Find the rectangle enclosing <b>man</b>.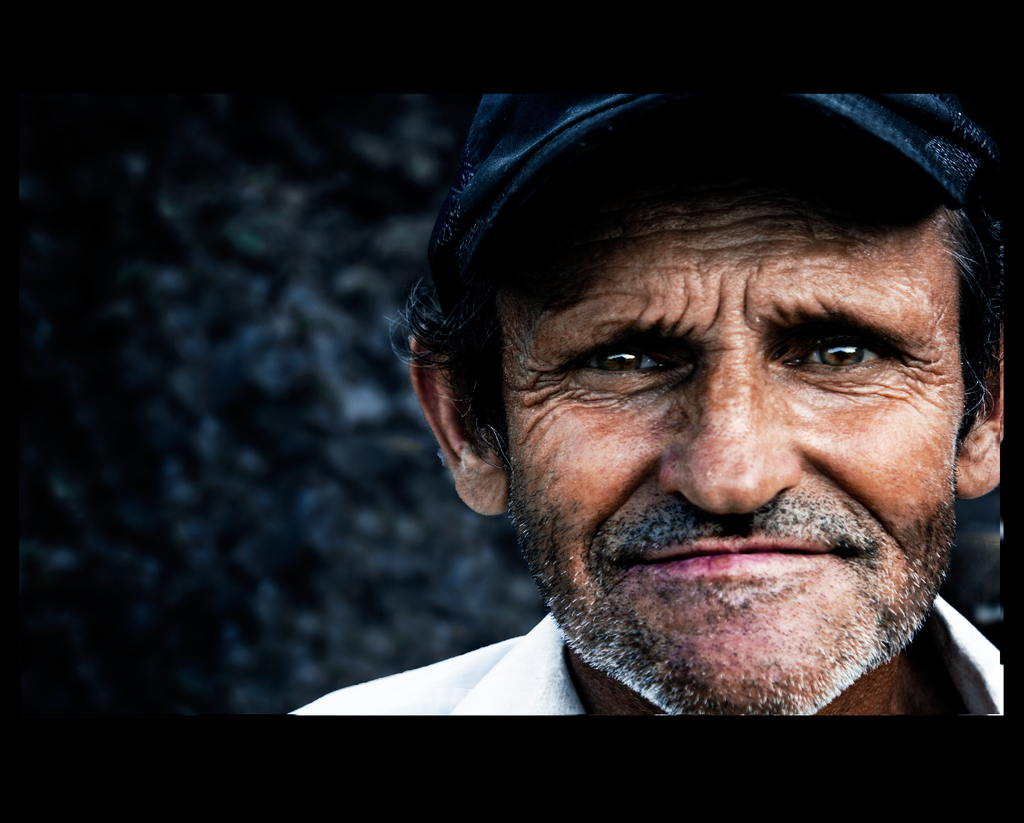
detection(279, 69, 1023, 774).
